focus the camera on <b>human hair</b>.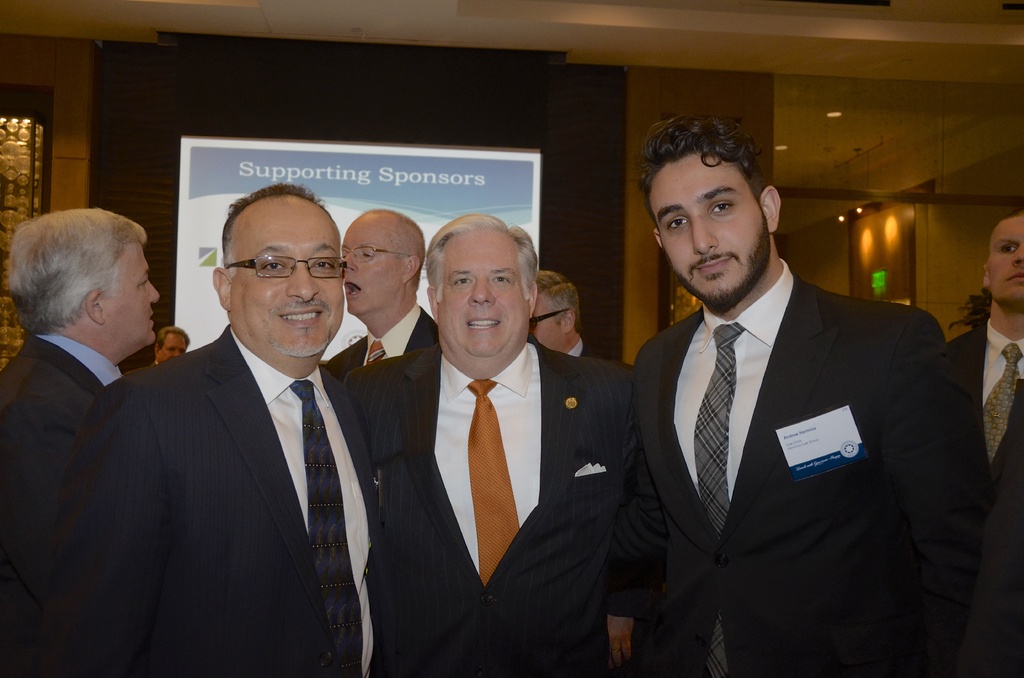
Focus region: {"left": 7, "top": 205, "right": 148, "bottom": 335}.
